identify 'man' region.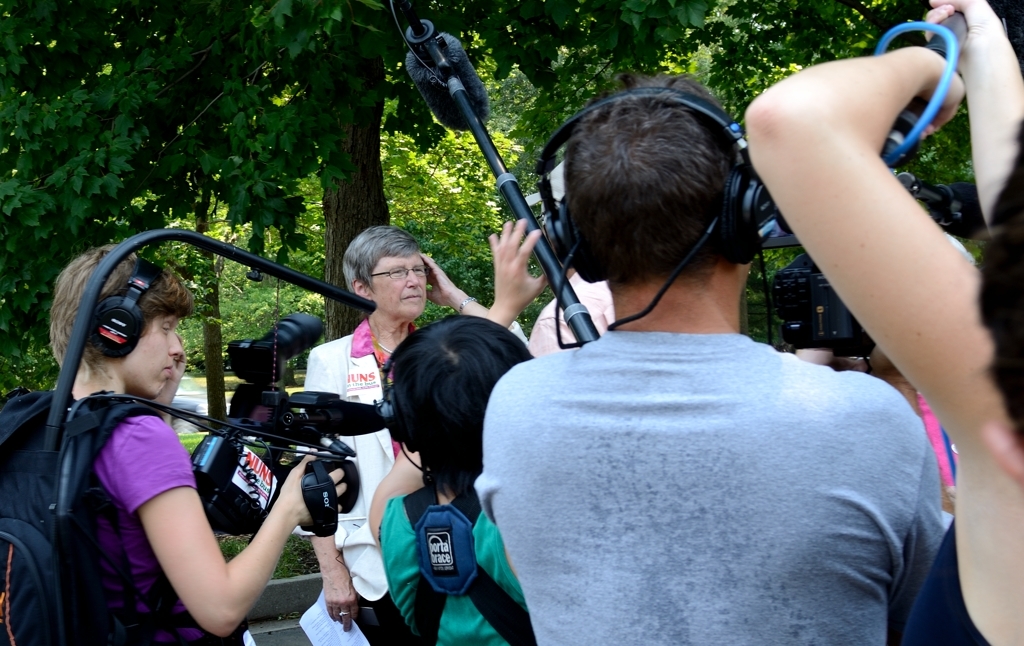
Region: select_region(436, 58, 961, 636).
